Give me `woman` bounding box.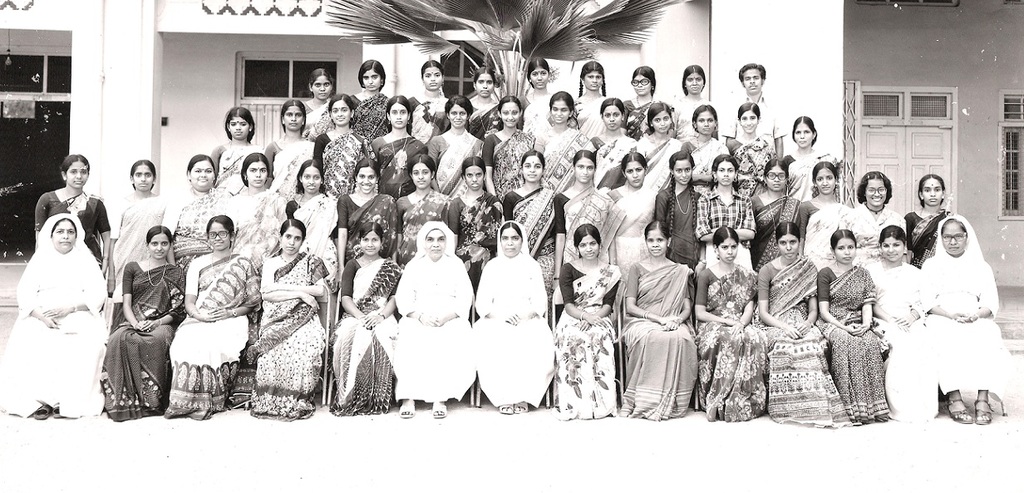
[32, 153, 110, 273].
